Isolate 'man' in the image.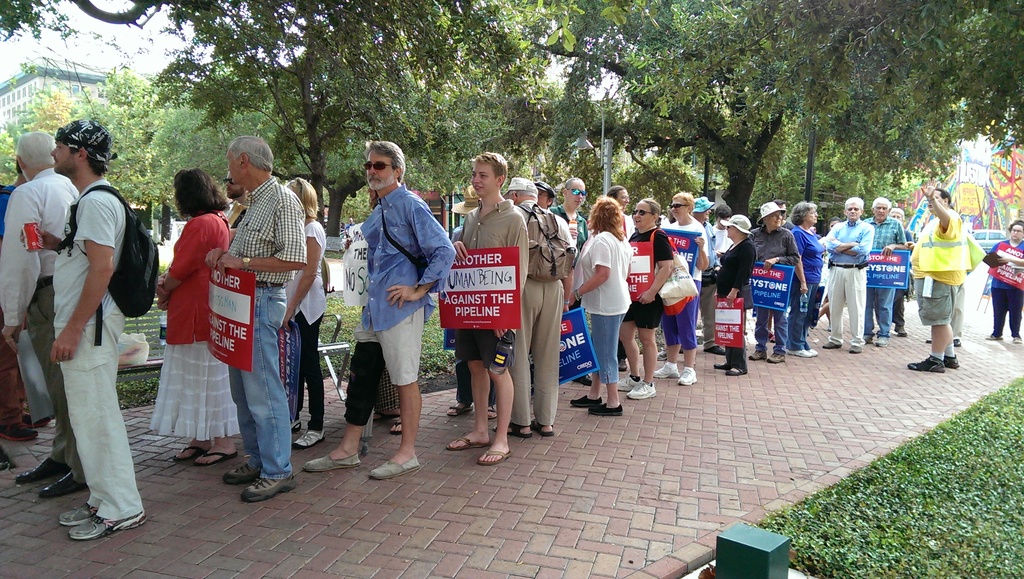
Isolated region: [495,177,579,442].
